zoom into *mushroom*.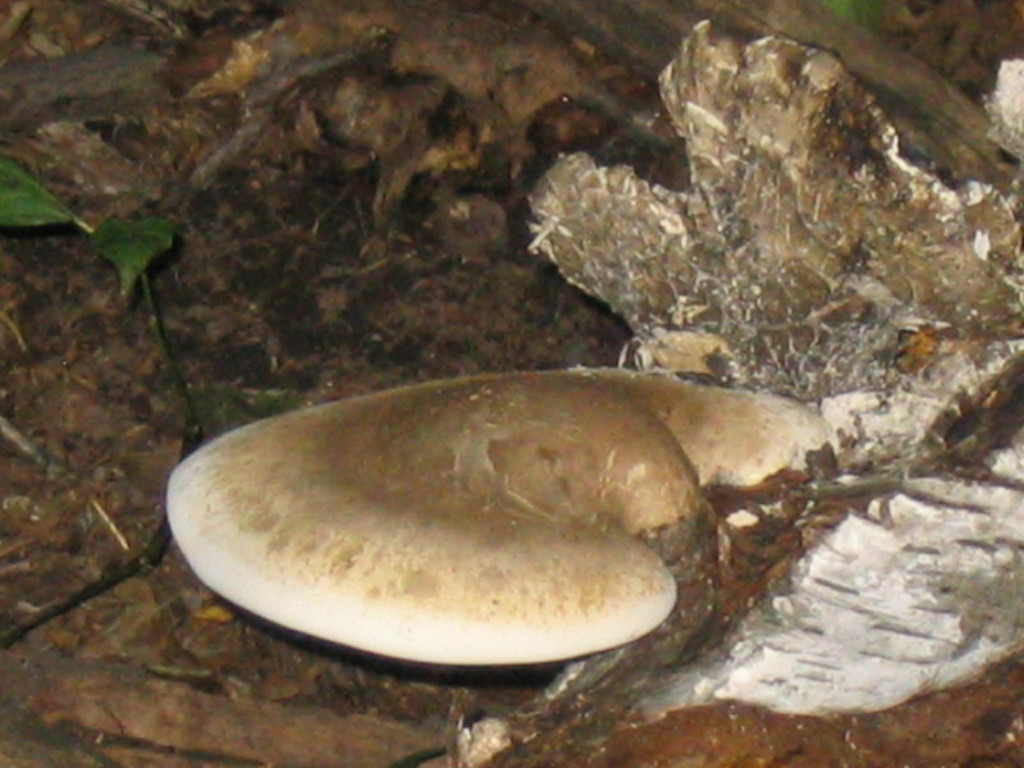
Zoom target: 106:370:787:723.
